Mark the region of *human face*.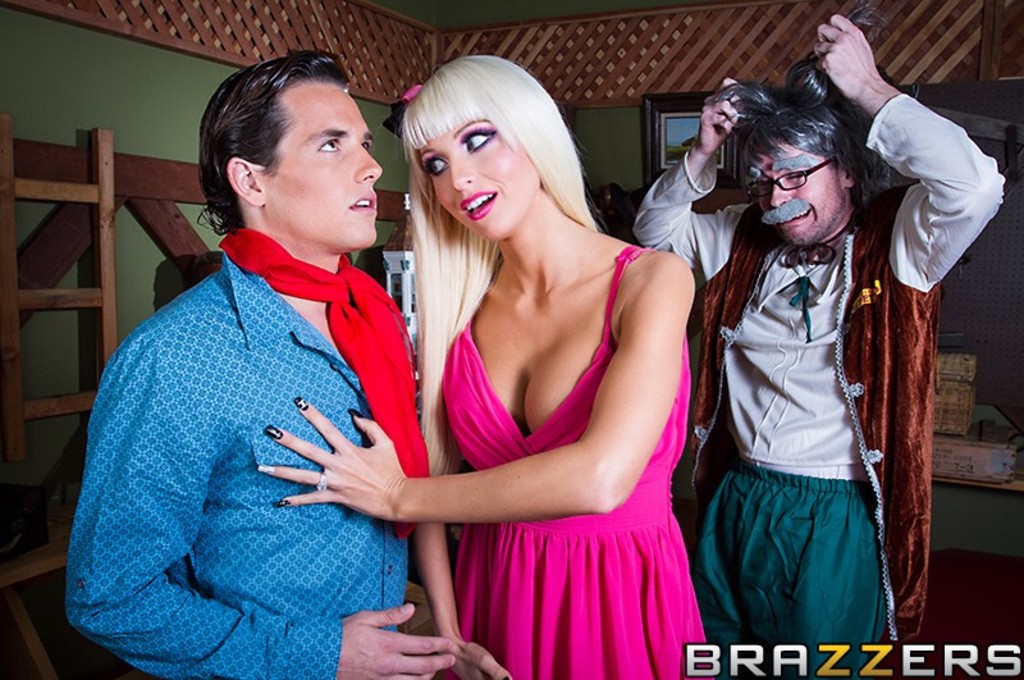
Region: <bbox>262, 82, 397, 248</bbox>.
